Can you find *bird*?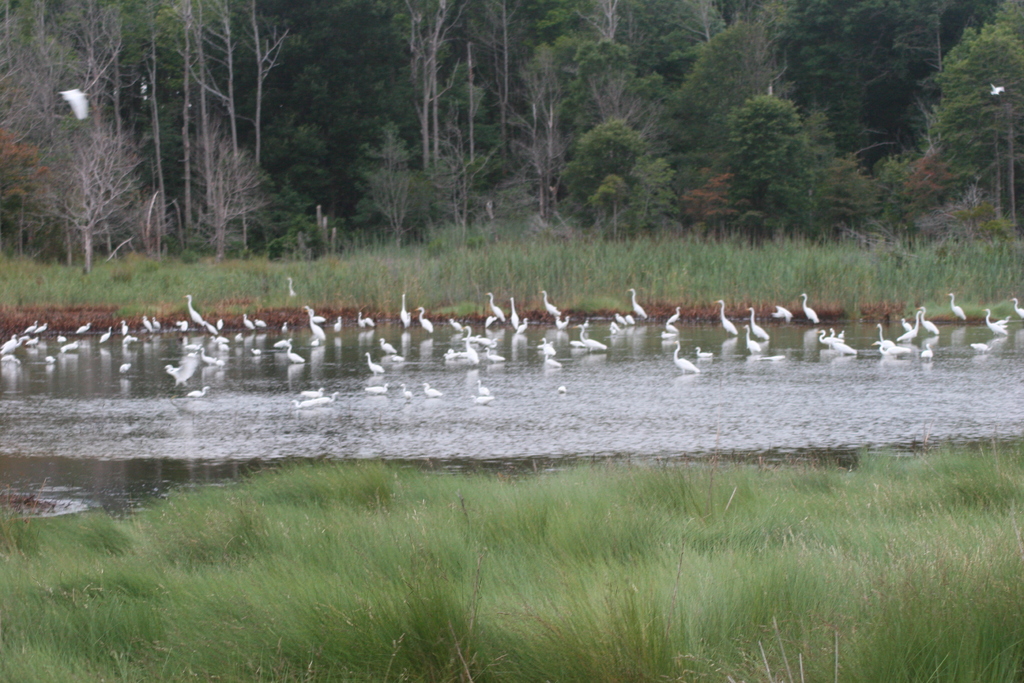
Yes, bounding box: x1=535 y1=293 x2=563 y2=317.
